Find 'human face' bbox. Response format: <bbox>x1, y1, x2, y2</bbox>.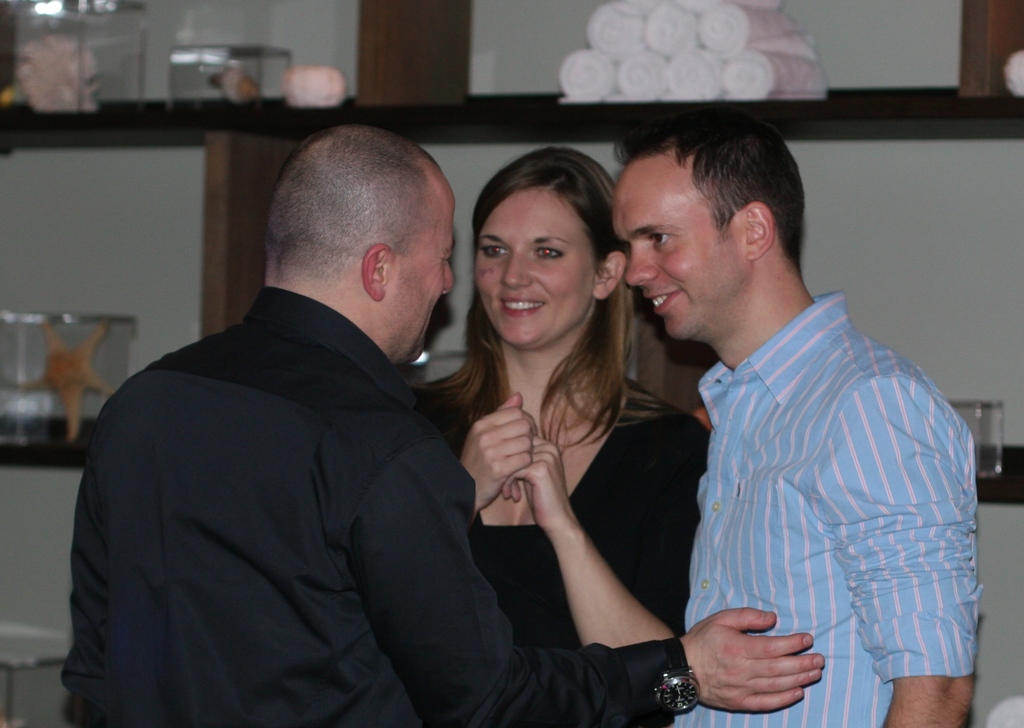
<bbox>479, 186, 598, 348</bbox>.
